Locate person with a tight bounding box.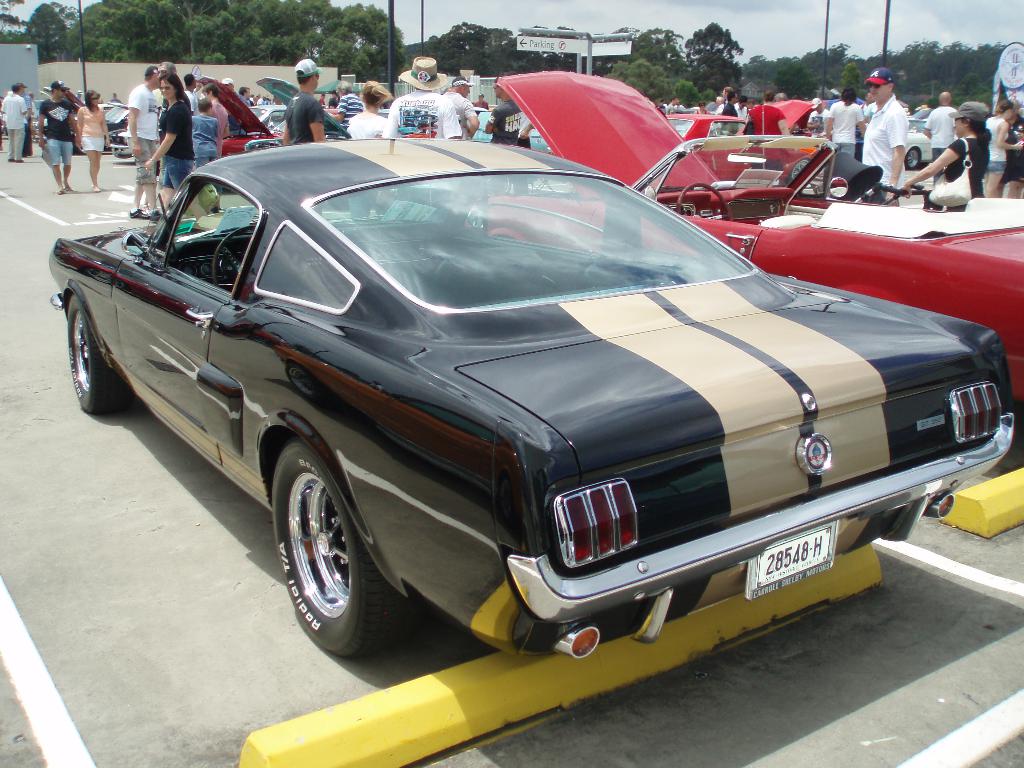
x1=824 y1=85 x2=861 y2=179.
